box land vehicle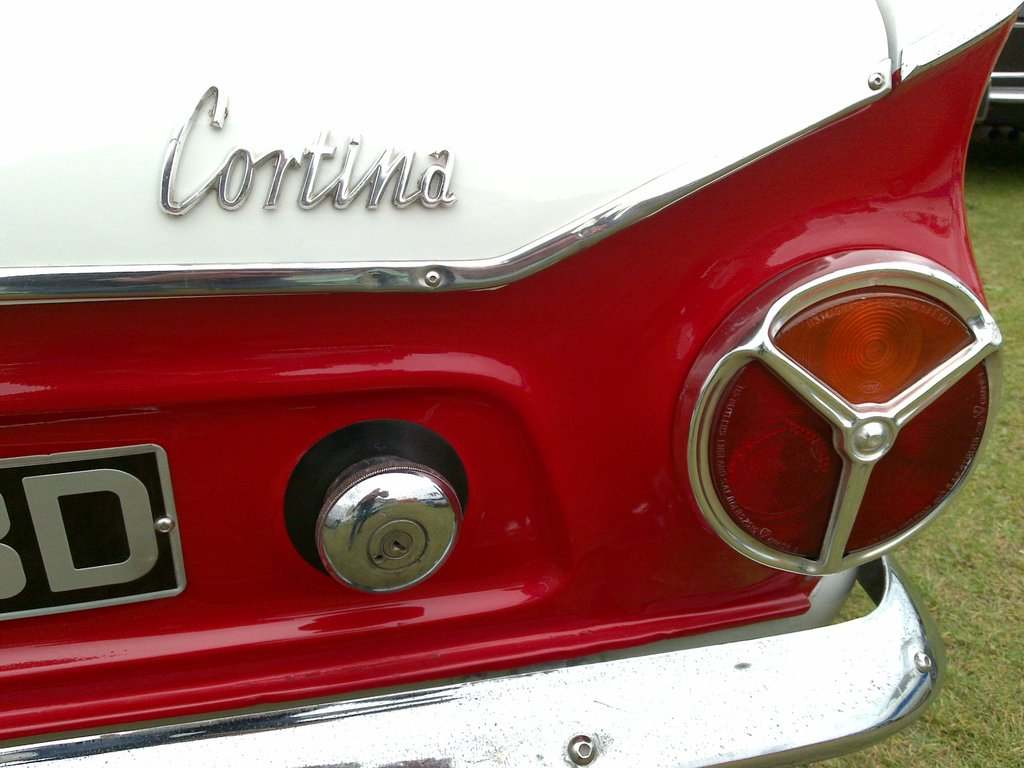
0:11:1023:747
